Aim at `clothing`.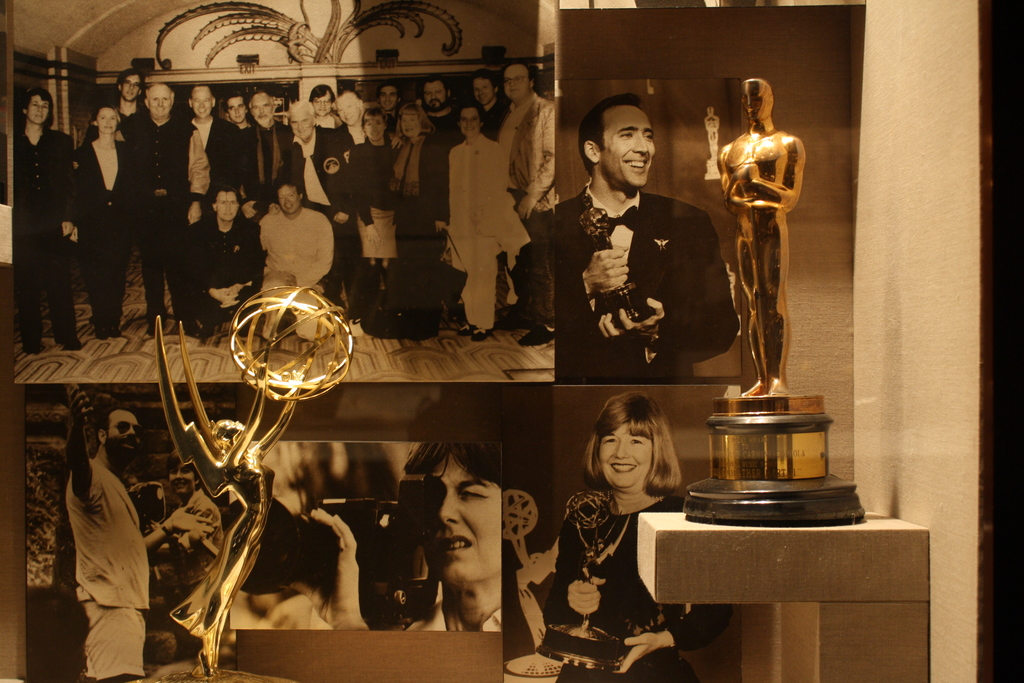
Aimed at 177/107/239/233.
